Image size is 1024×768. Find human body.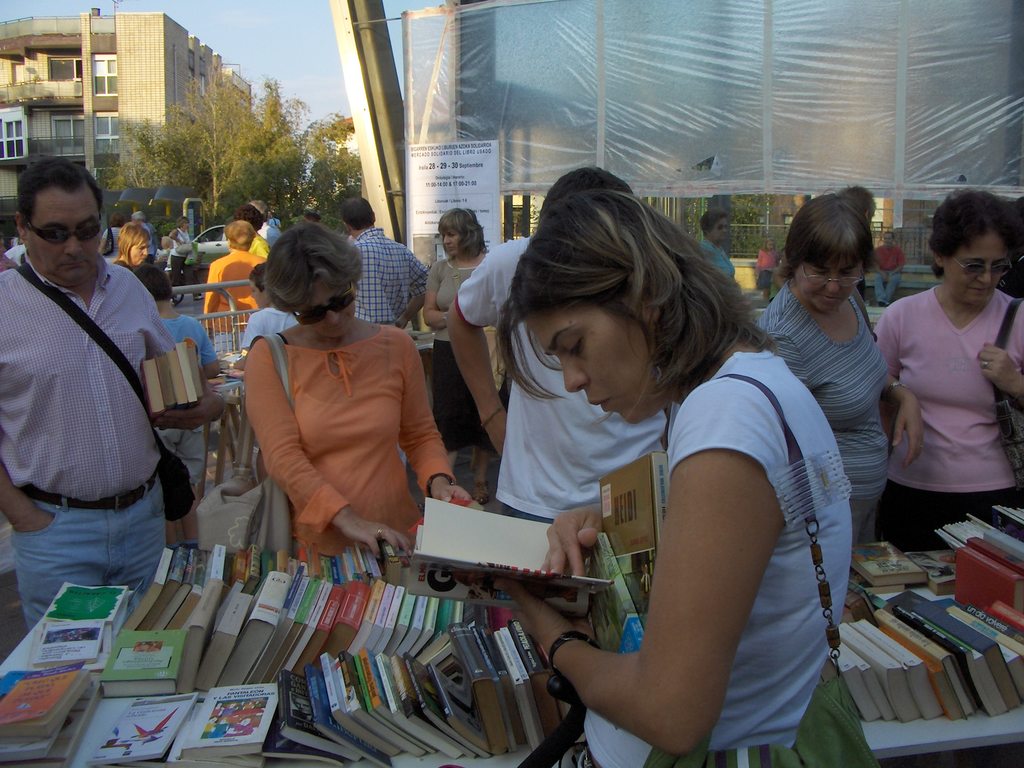
(left=756, top=251, right=776, bottom=273).
